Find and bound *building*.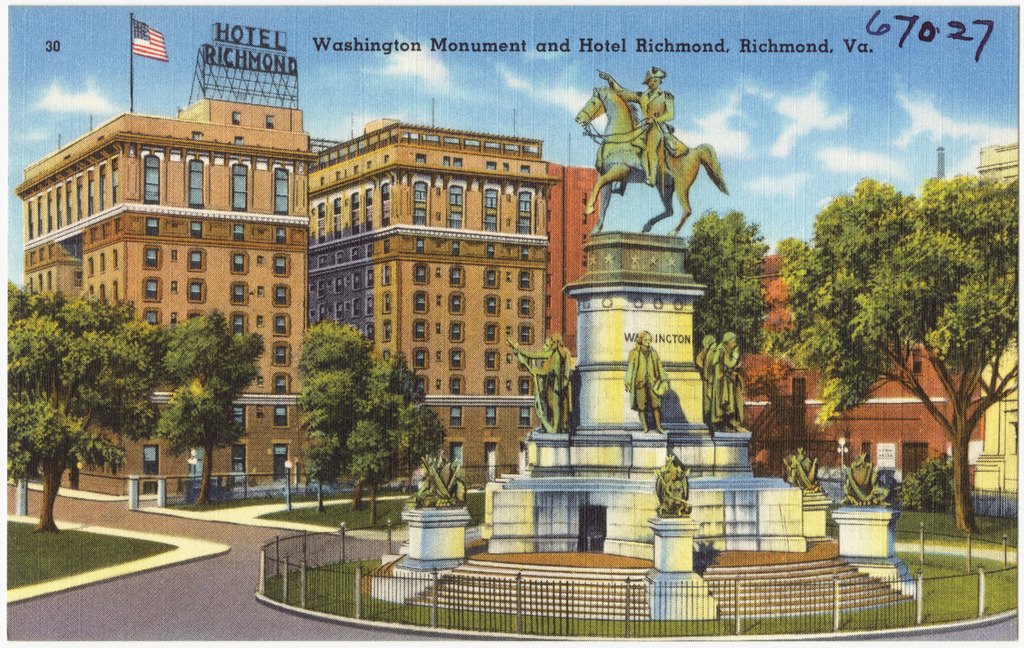
Bound: box=[14, 26, 320, 488].
